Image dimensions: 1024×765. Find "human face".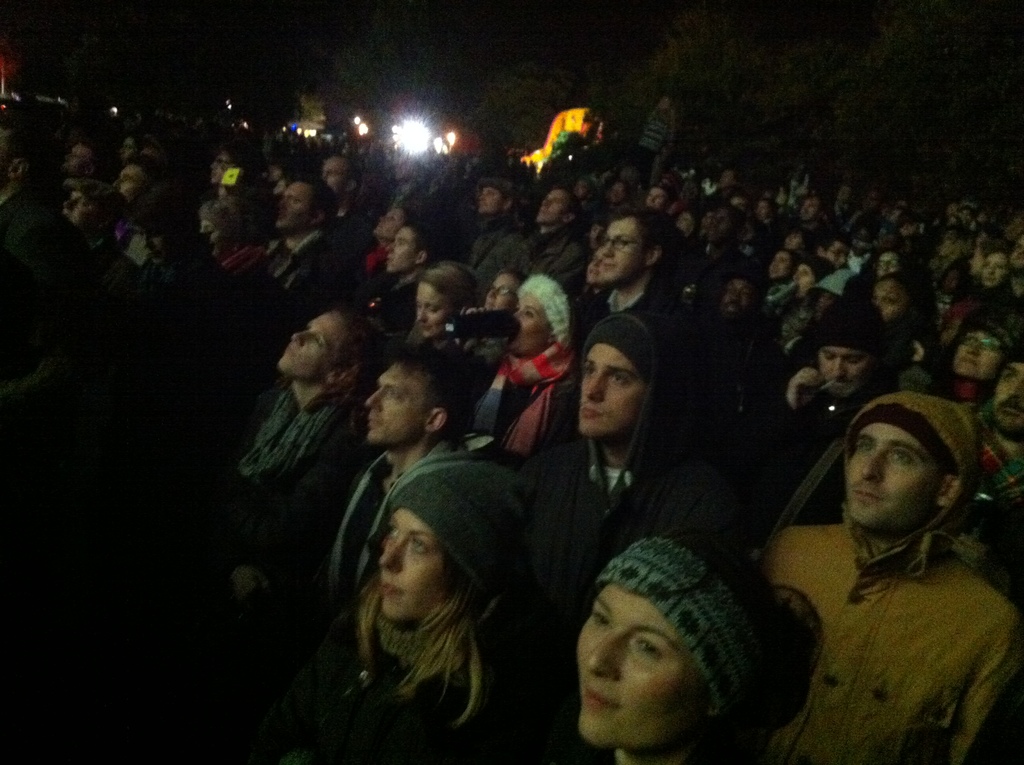
pyautogui.locateOnScreen(373, 505, 454, 622).
